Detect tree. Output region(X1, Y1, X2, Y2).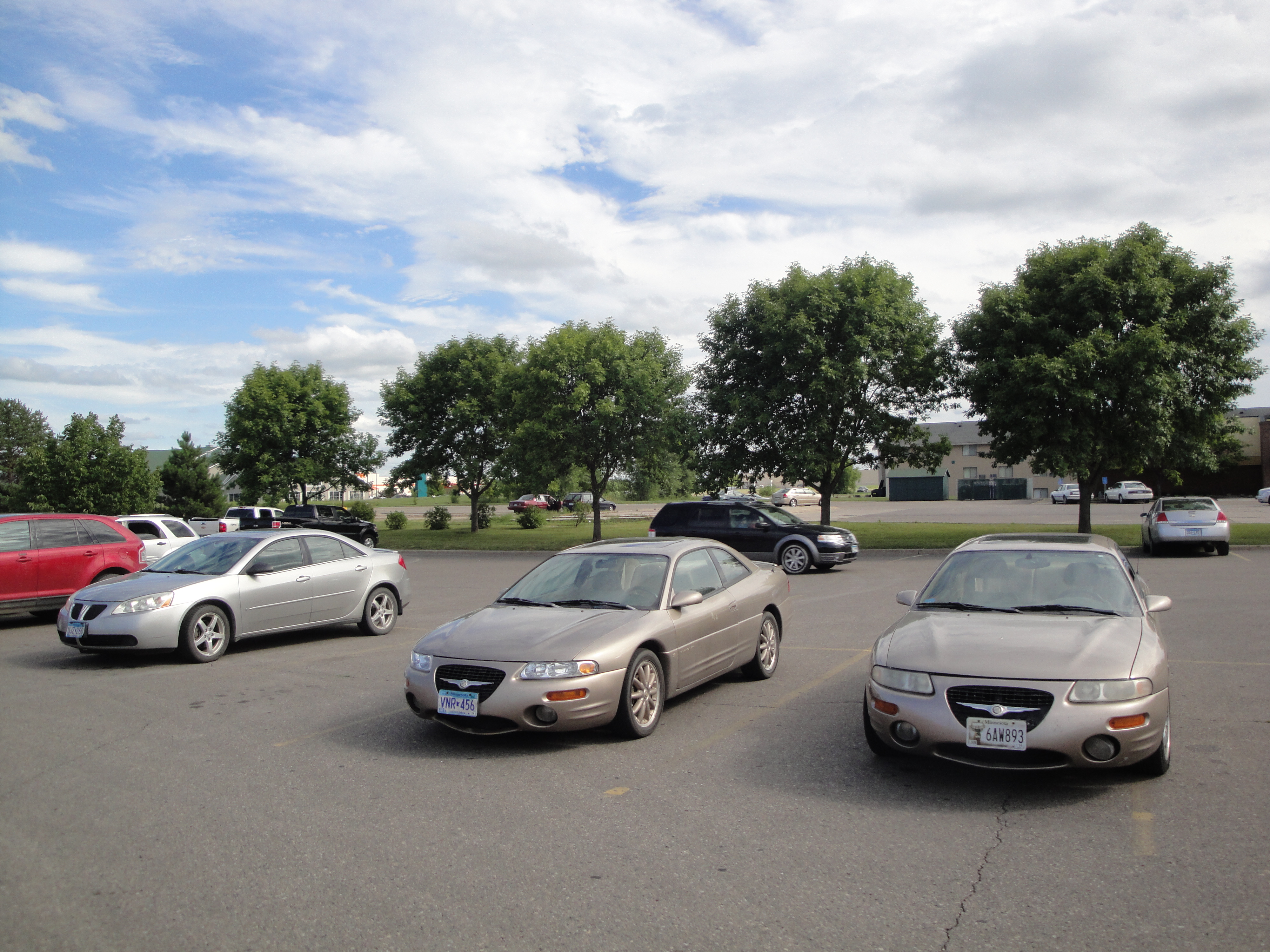
region(222, 76, 304, 169).
